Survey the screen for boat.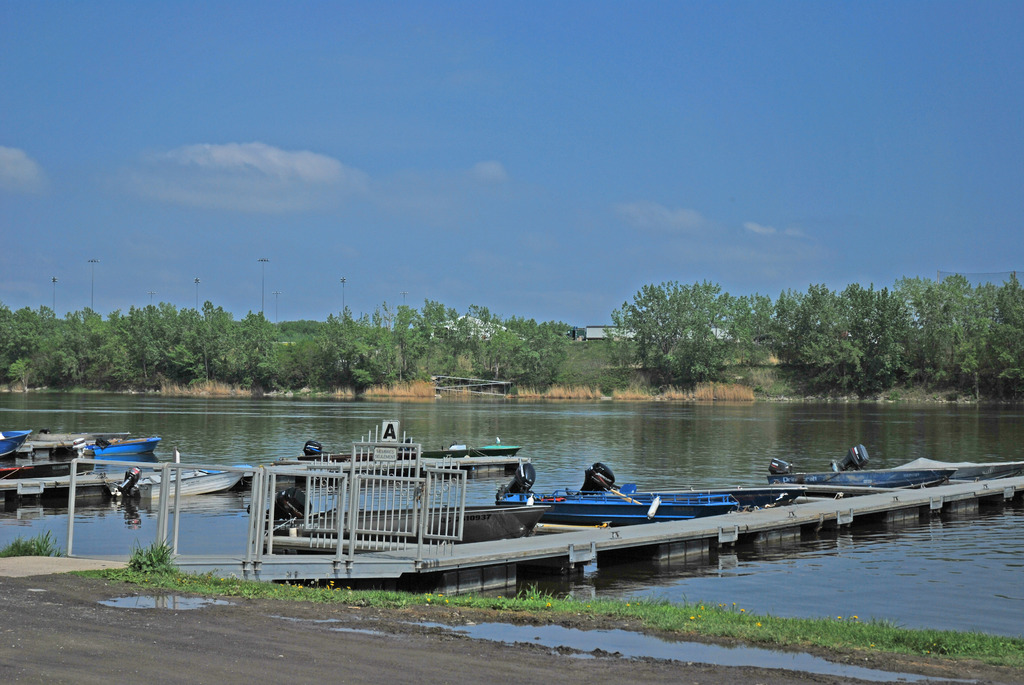
Survey found: 0:468:128:514.
